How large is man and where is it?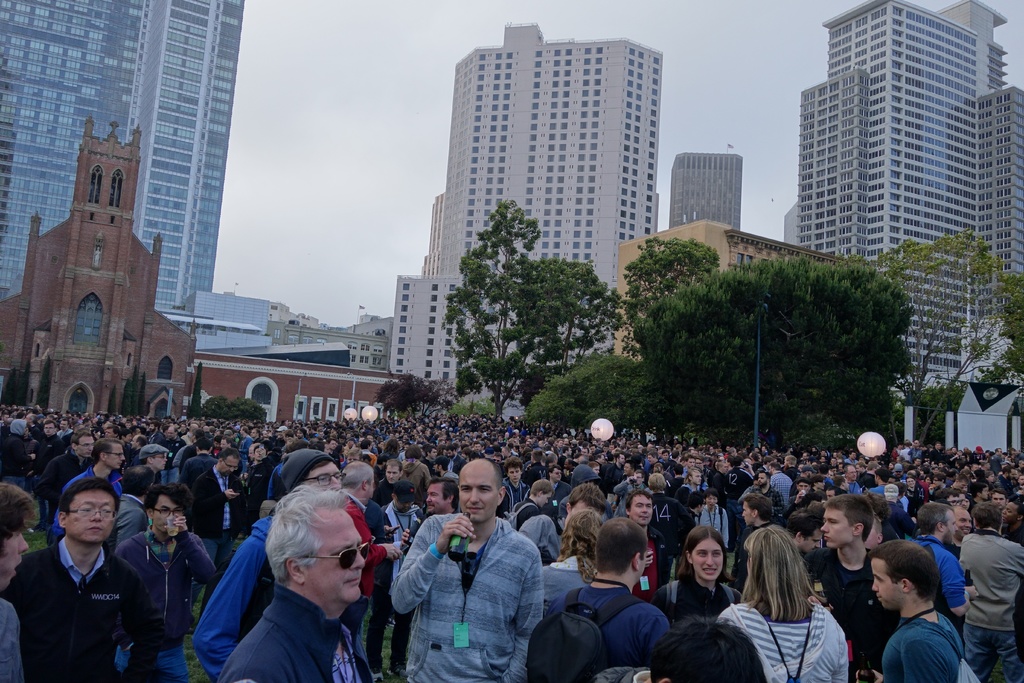
Bounding box: left=838, top=467, right=844, bottom=468.
